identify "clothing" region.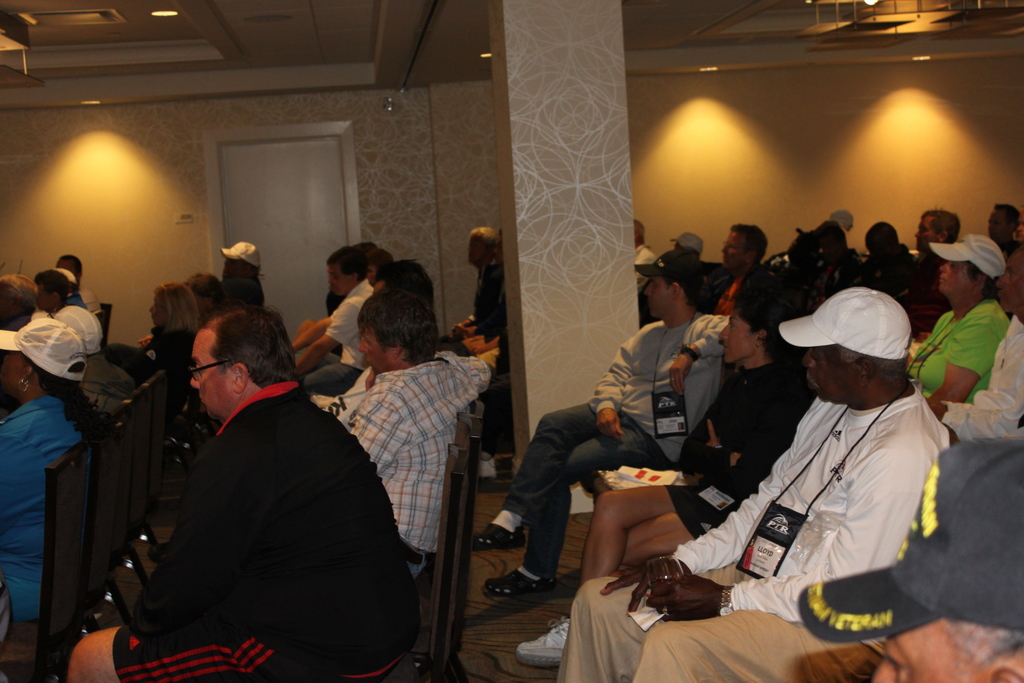
Region: bbox(908, 299, 1012, 403).
